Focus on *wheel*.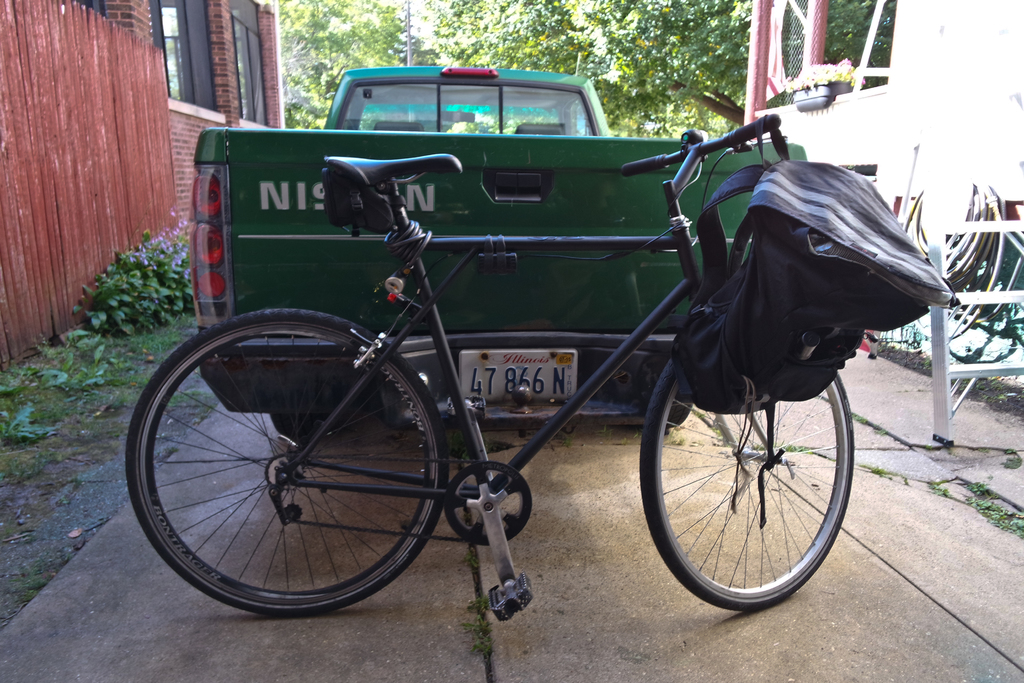
Focused at (left=268, top=413, right=337, bottom=443).
